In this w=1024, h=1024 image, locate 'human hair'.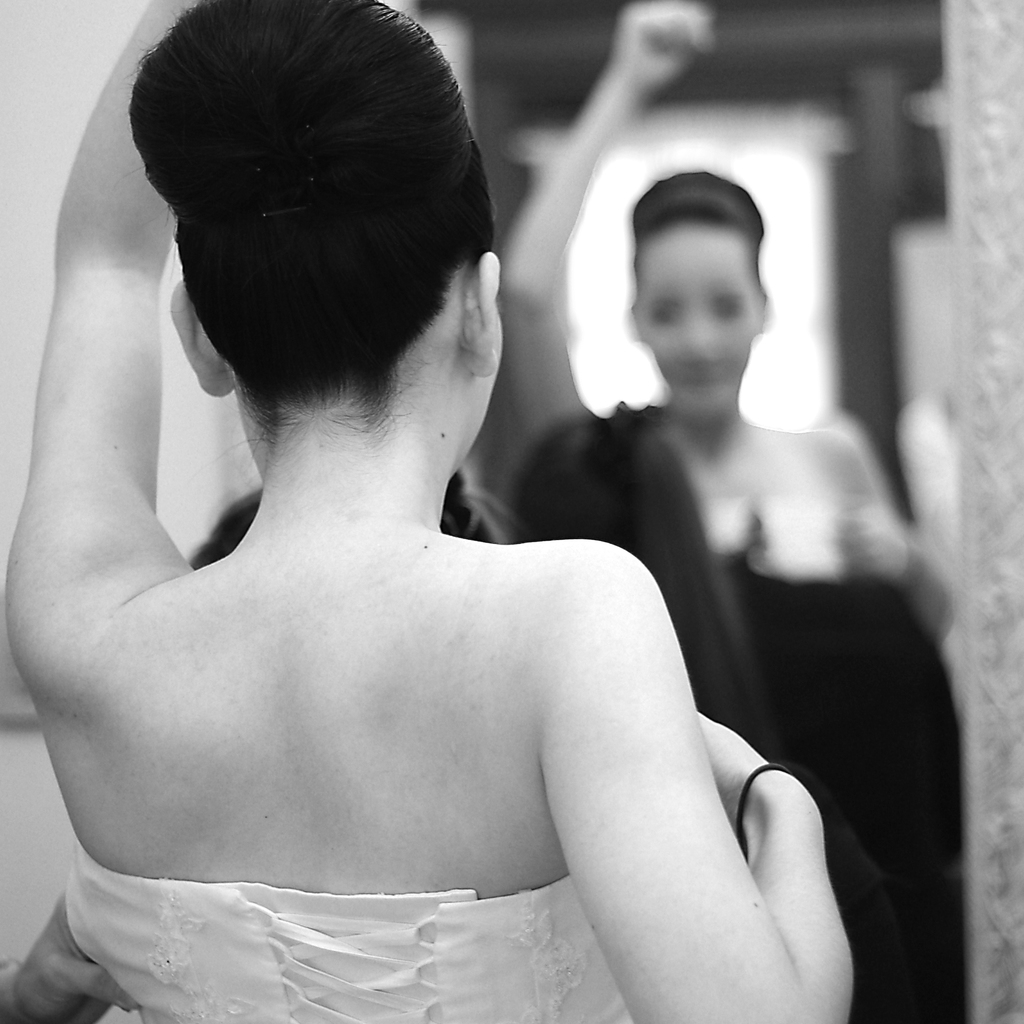
Bounding box: [left=120, top=0, right=518, bottom=490].
